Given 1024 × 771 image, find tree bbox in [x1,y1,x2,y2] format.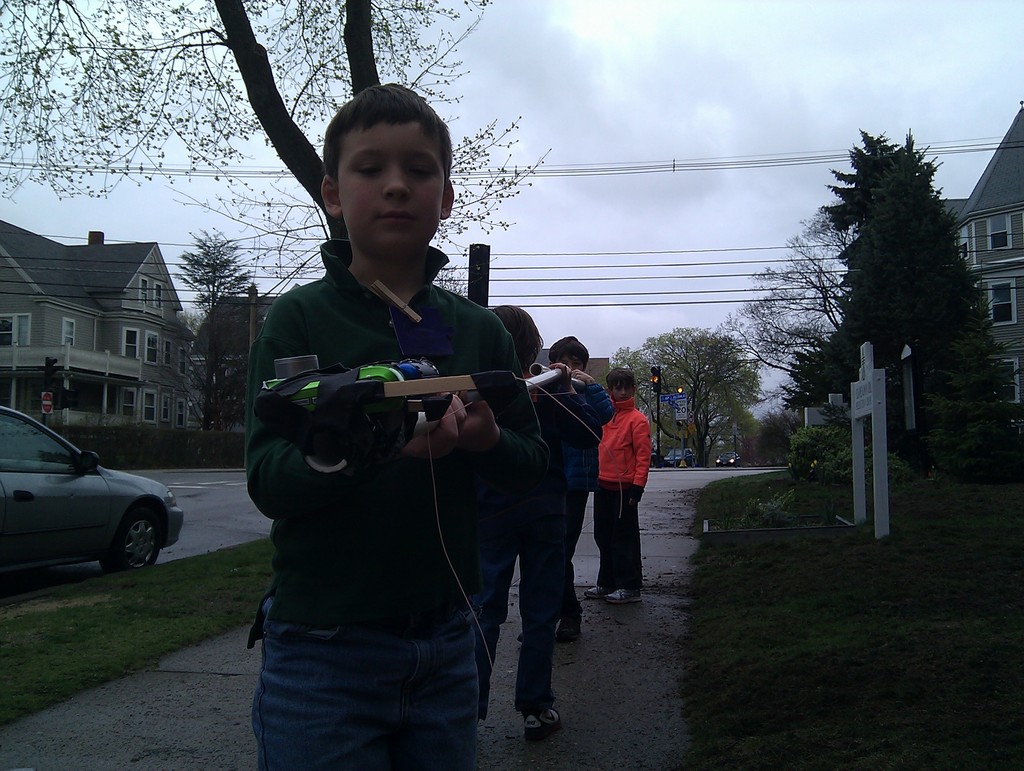
[0,0,565,270].
